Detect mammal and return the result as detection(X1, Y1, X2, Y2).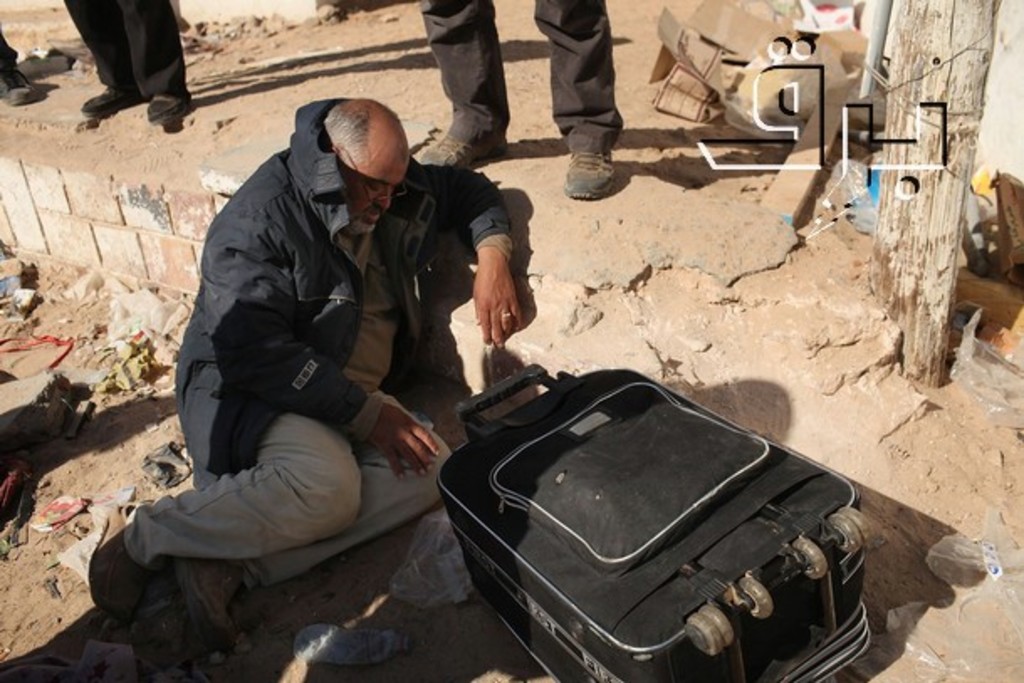
detection(0, 20, 39, 109).
